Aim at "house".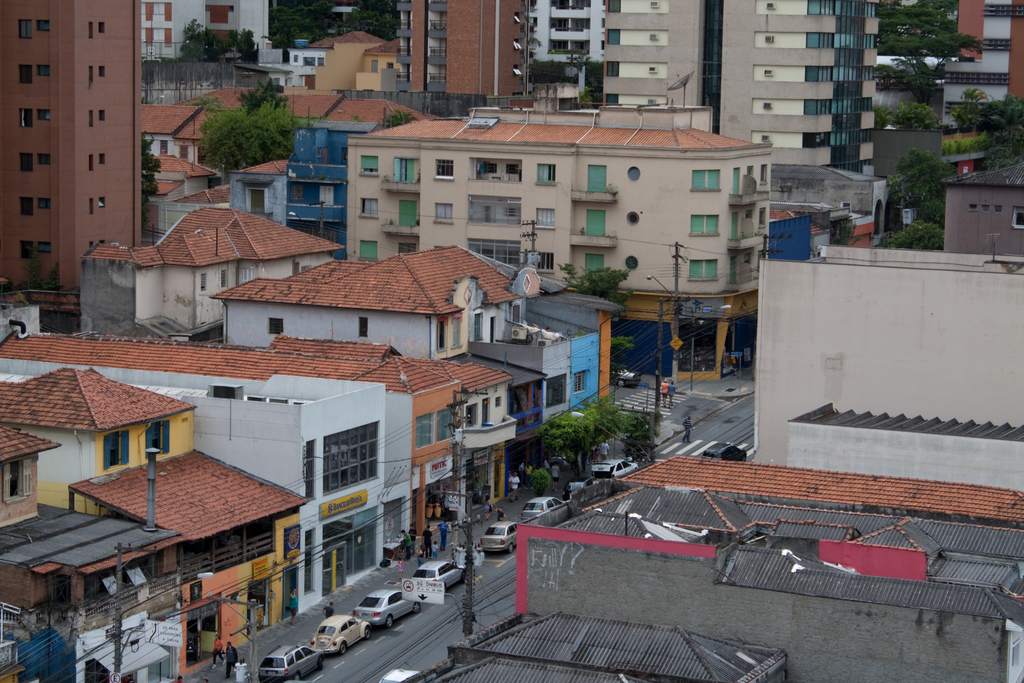
Aimed at Rect(378, 0, 530, 103).
